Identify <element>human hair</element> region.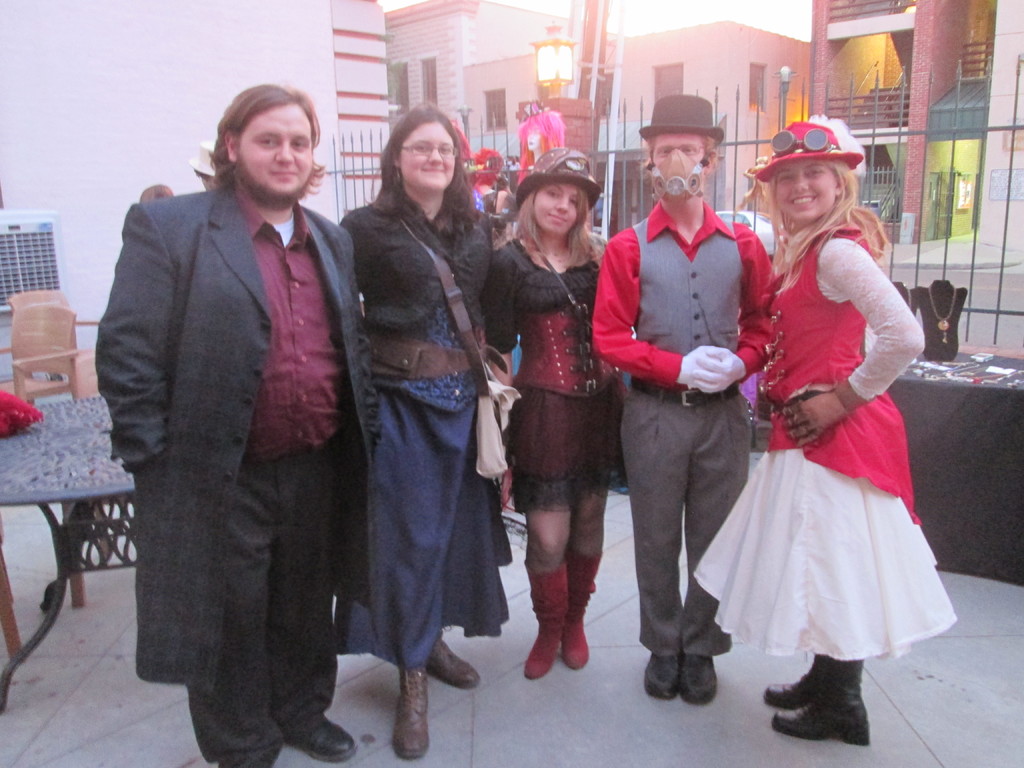
Region: crop(513, 161, 602, 266).
